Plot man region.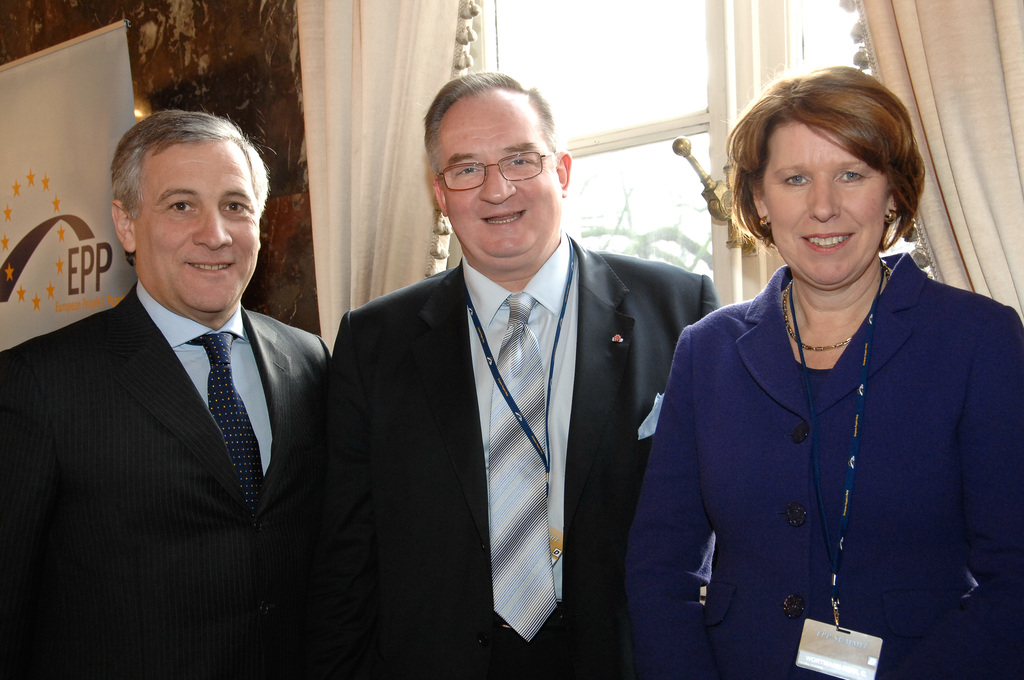
Plotted at detection(2, 111, 334, 679).
